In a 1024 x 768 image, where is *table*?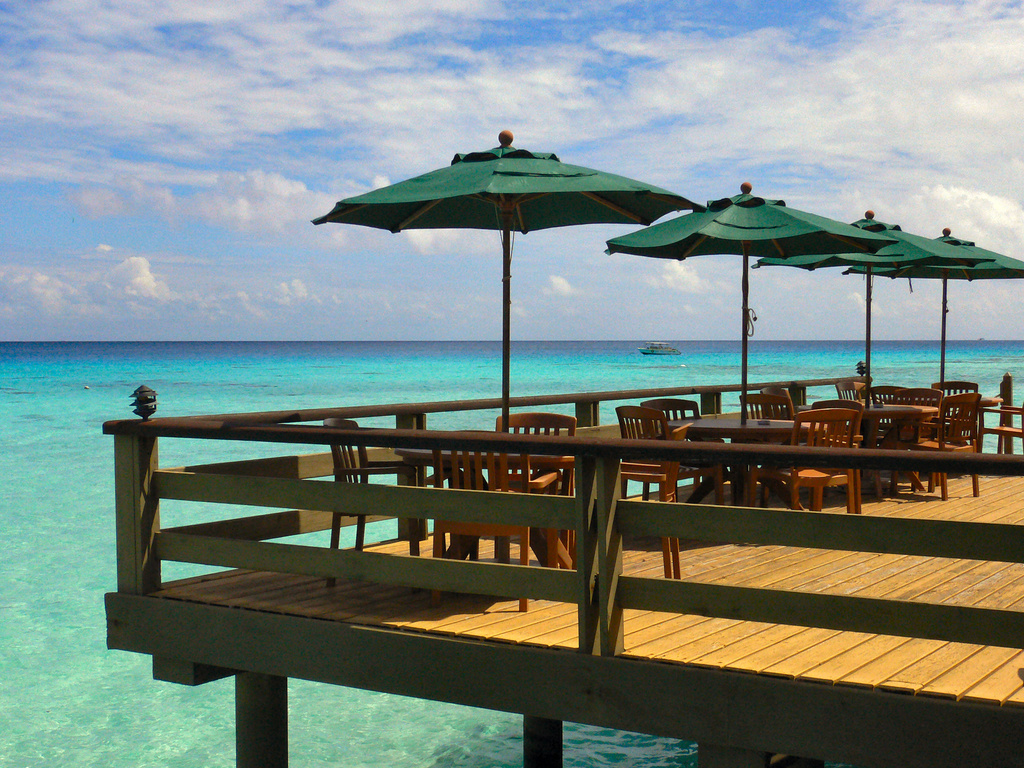
<region>397, 450, 580, 568</region>.
